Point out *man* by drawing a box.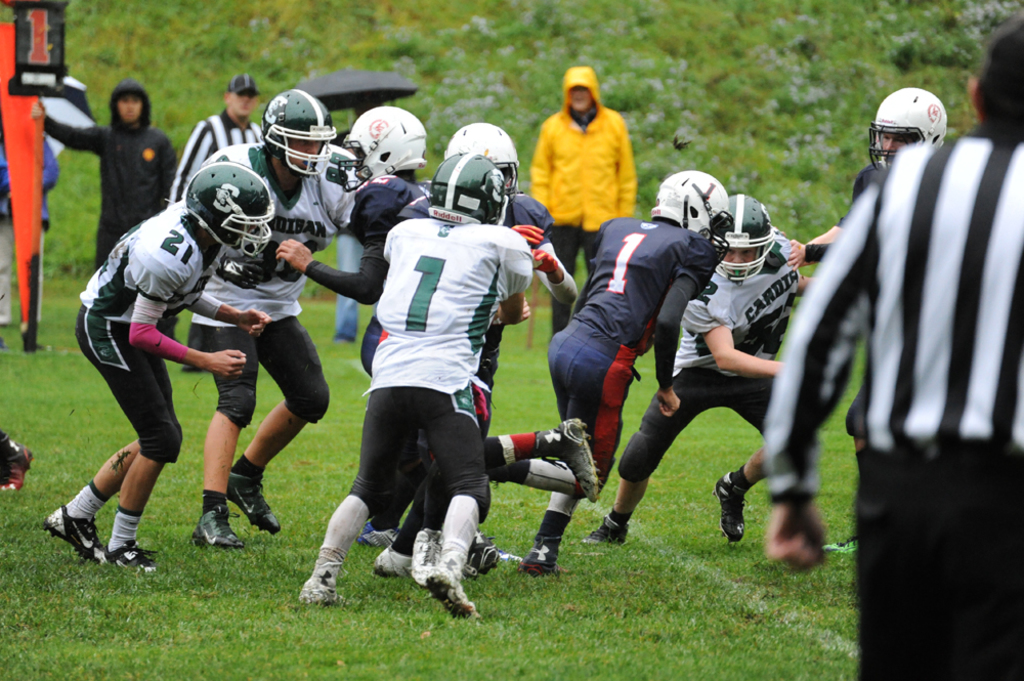
detection(356, 120, 574, 572).
